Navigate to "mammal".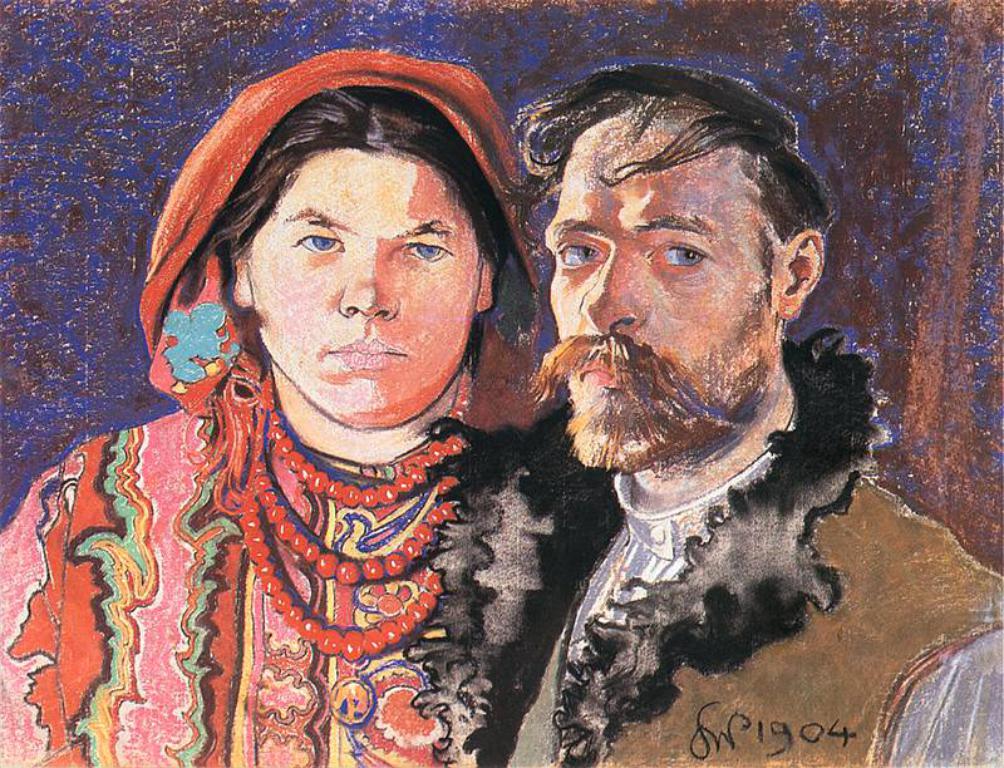
Navigation target: <region>409, 58, 1003, 767</region>.
